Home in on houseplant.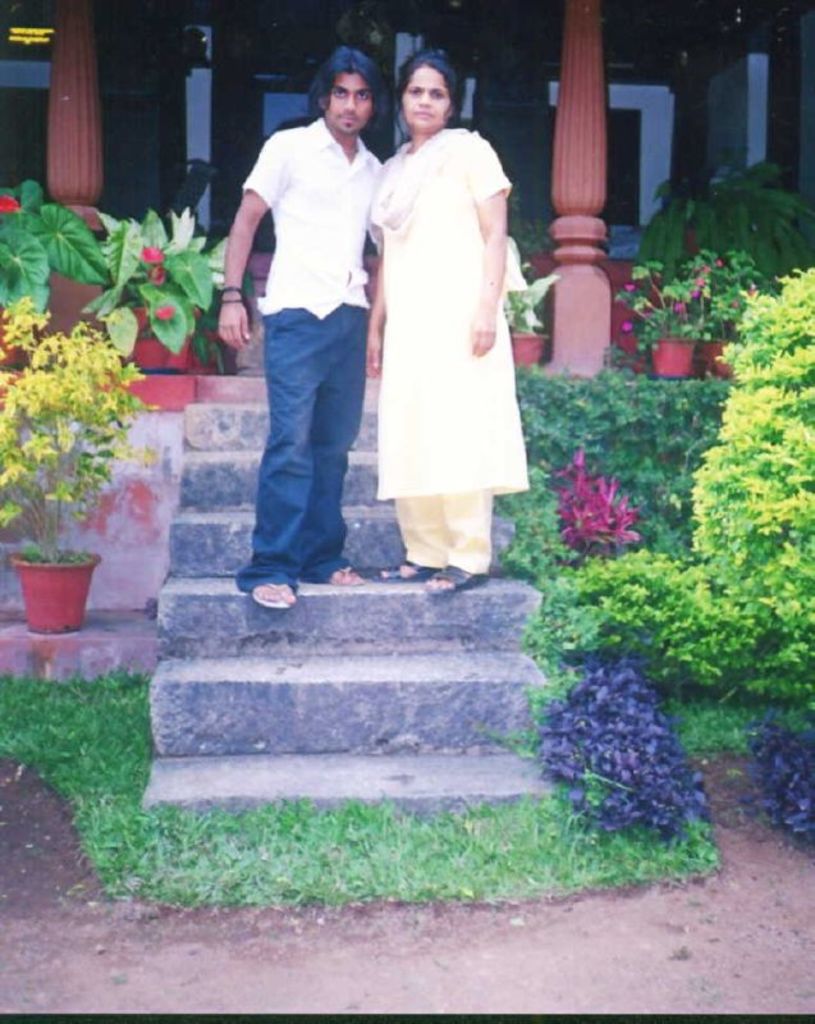
Homed in at crop(95, 201, 238, 361).
